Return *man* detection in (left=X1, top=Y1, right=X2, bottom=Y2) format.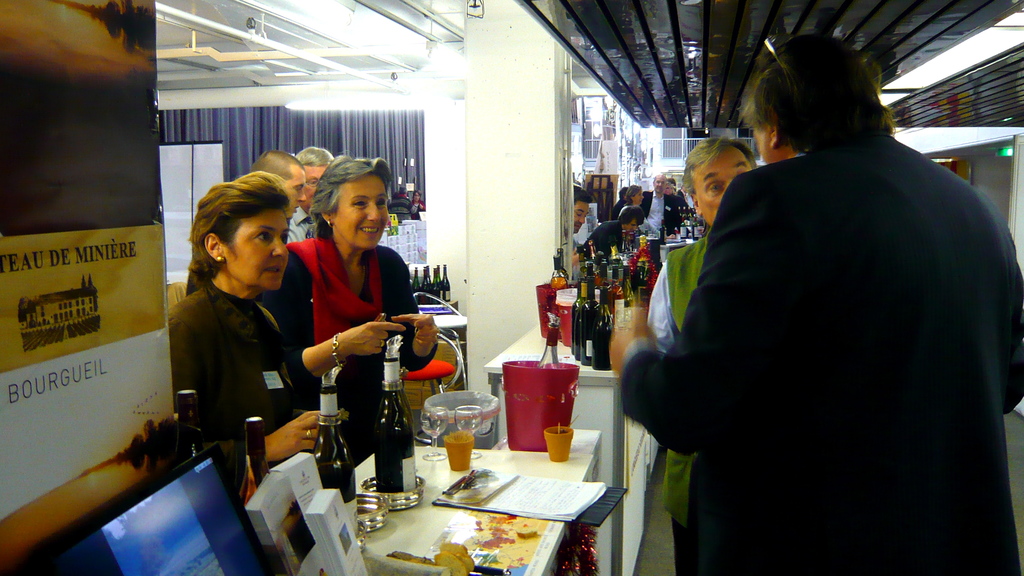
(left=280, top=140, right=341, bottom=240).
